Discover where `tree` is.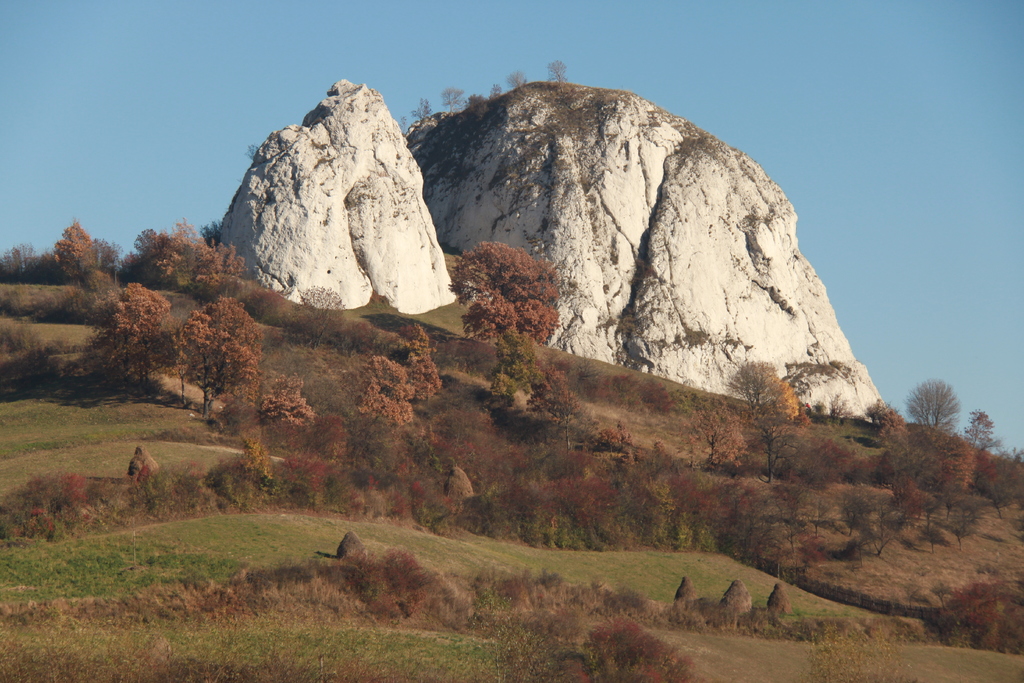
Discovered at (876,420,925,466).
